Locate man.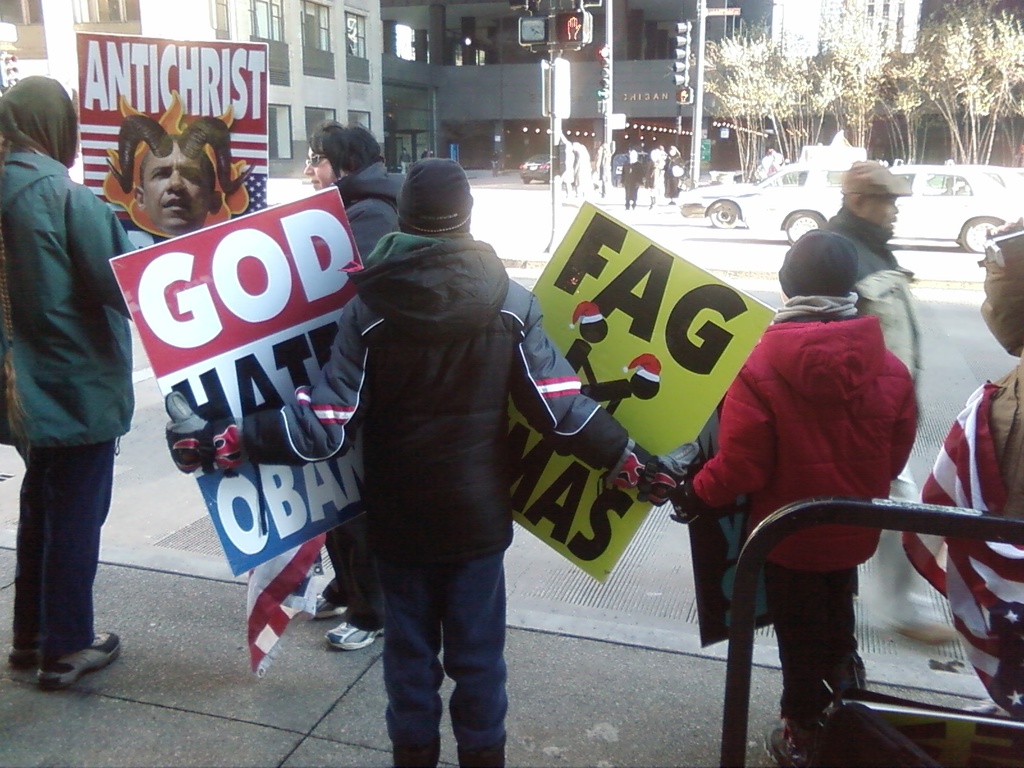
Bounding box: [left=128, top=127, right=222, bottom=248].
